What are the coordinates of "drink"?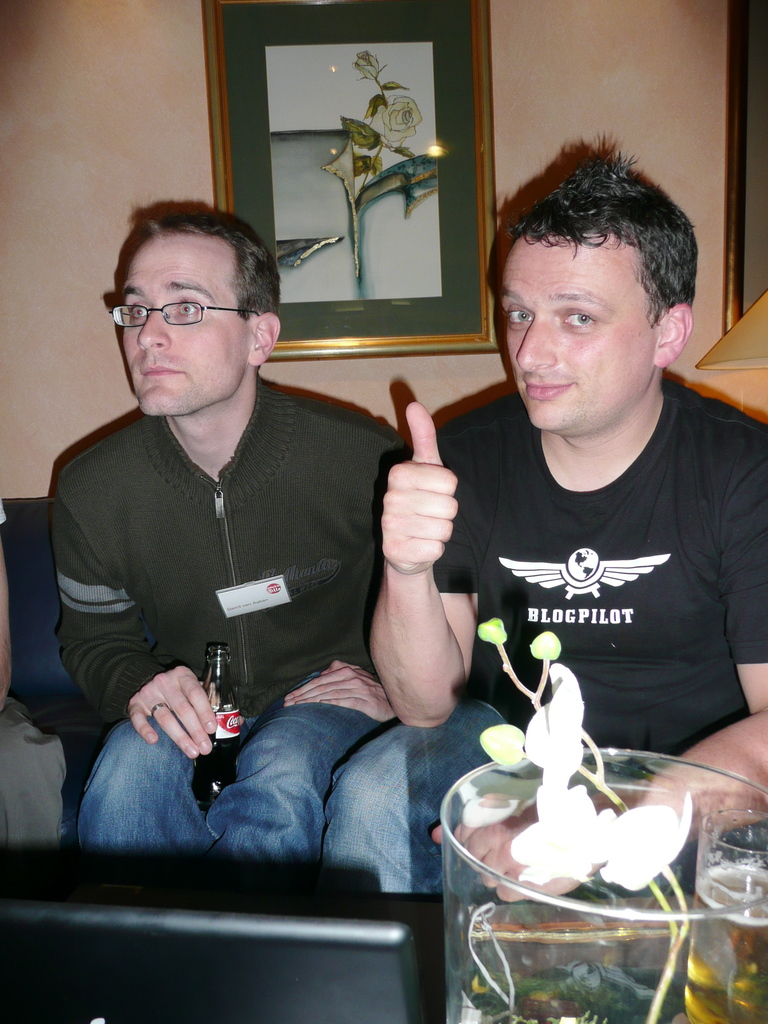
BBox(702, 864, 767, 1023).
